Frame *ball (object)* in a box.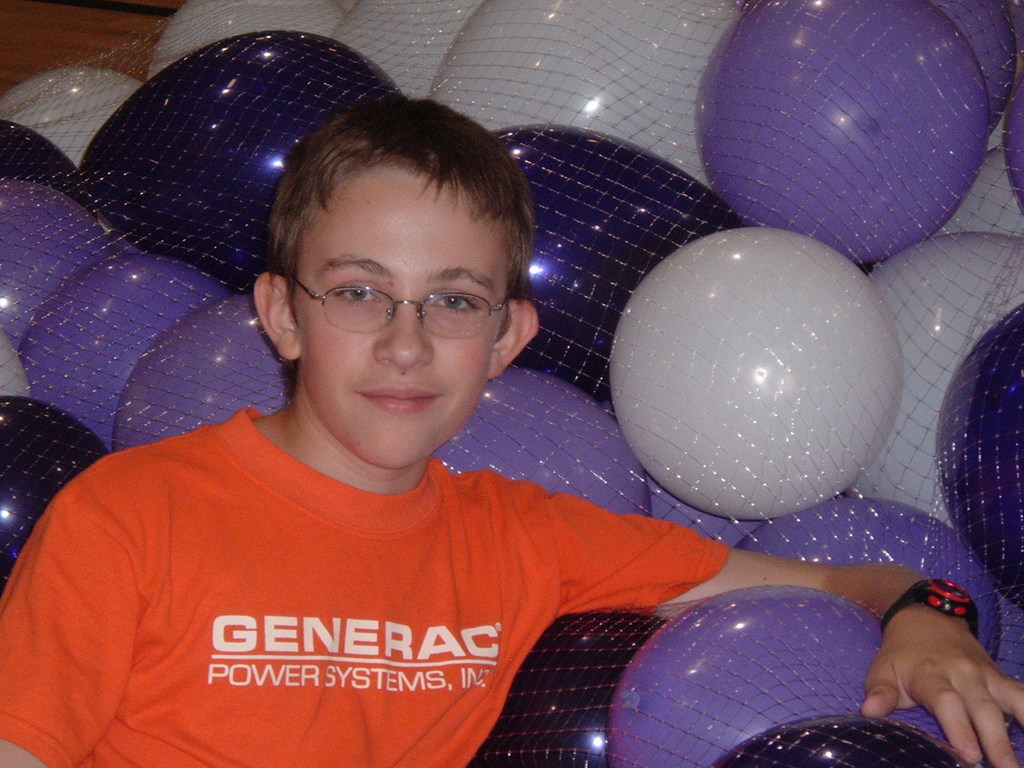
(left=0, top=181, right=98, bottom=330).
